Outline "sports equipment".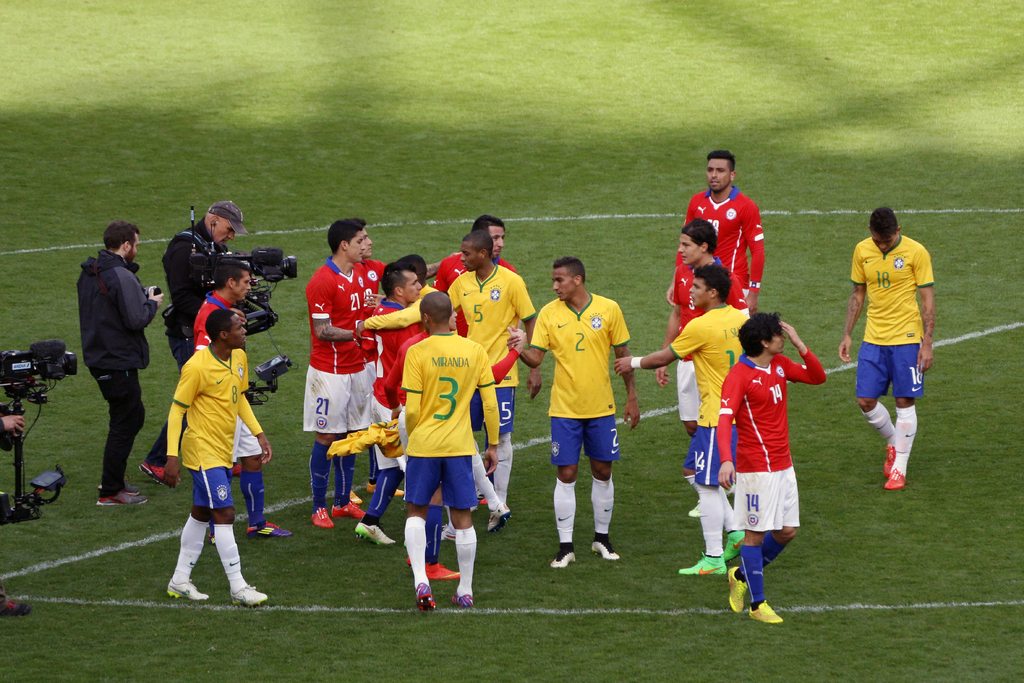
Outline: [left=727, top=565, right=751, bottom=609].
